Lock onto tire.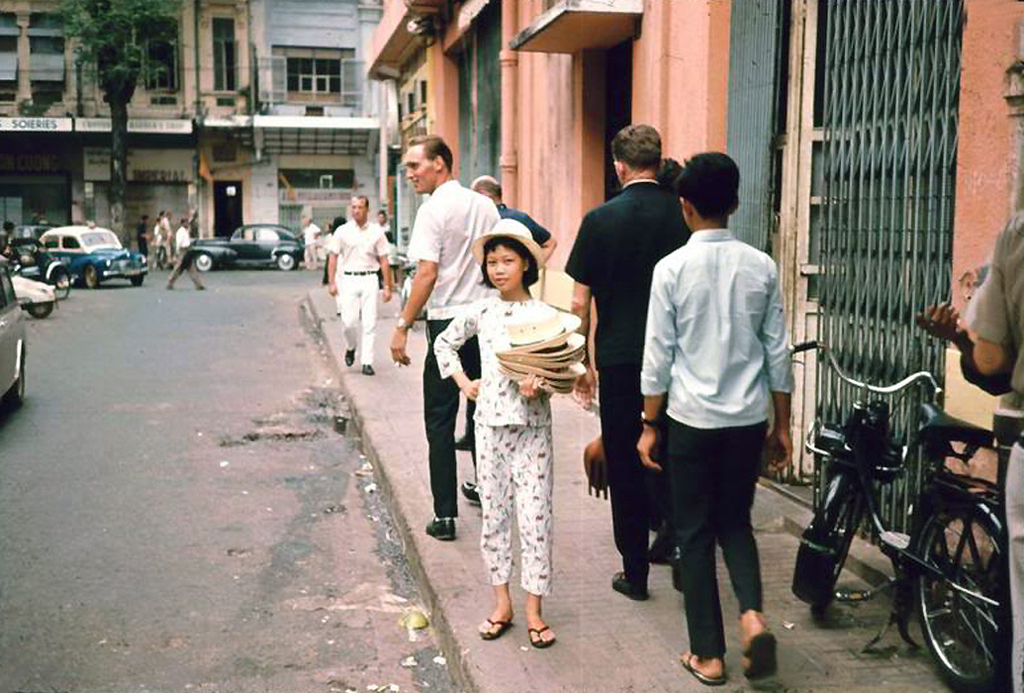
Locked: crop(805, 464, 902, 607).
